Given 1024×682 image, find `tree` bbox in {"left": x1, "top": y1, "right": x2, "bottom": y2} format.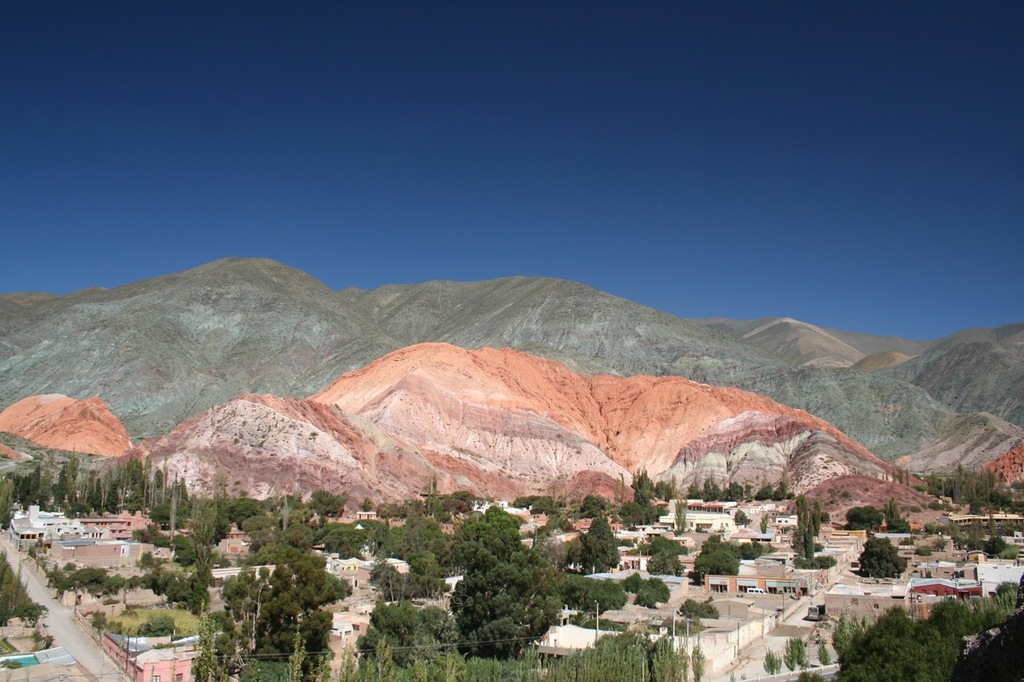
{"left": 797, "top": 637, "right": 812, "bottom": 666}.
